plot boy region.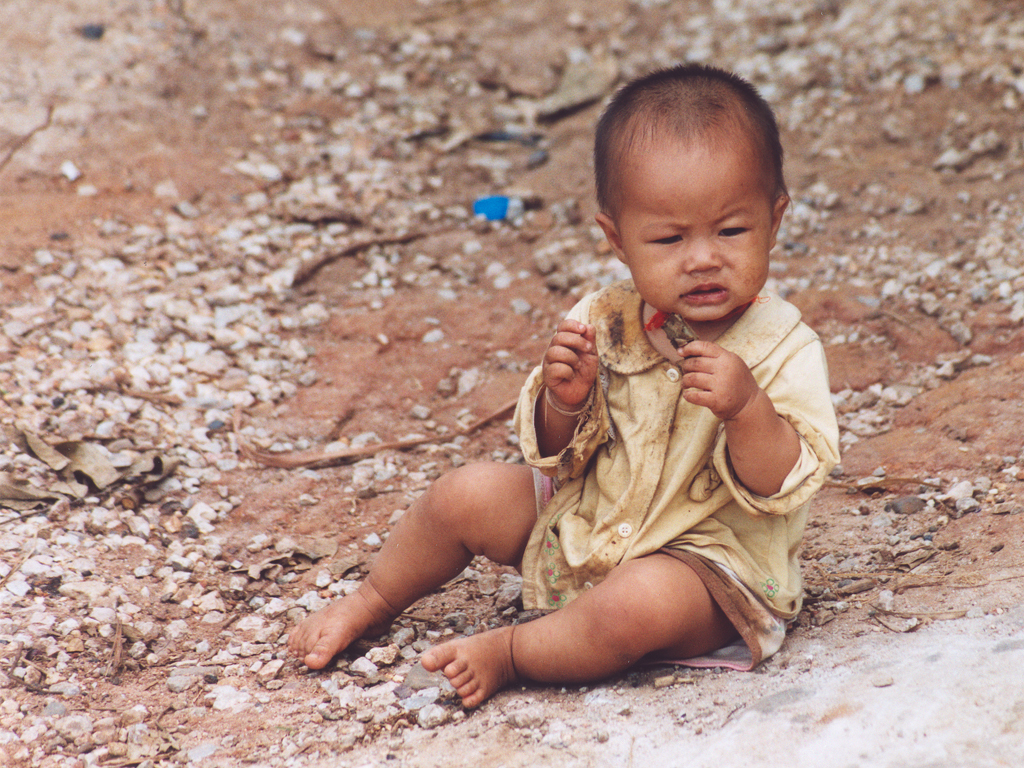
Plotted at <region>287, 63, 841, 711</region>.
